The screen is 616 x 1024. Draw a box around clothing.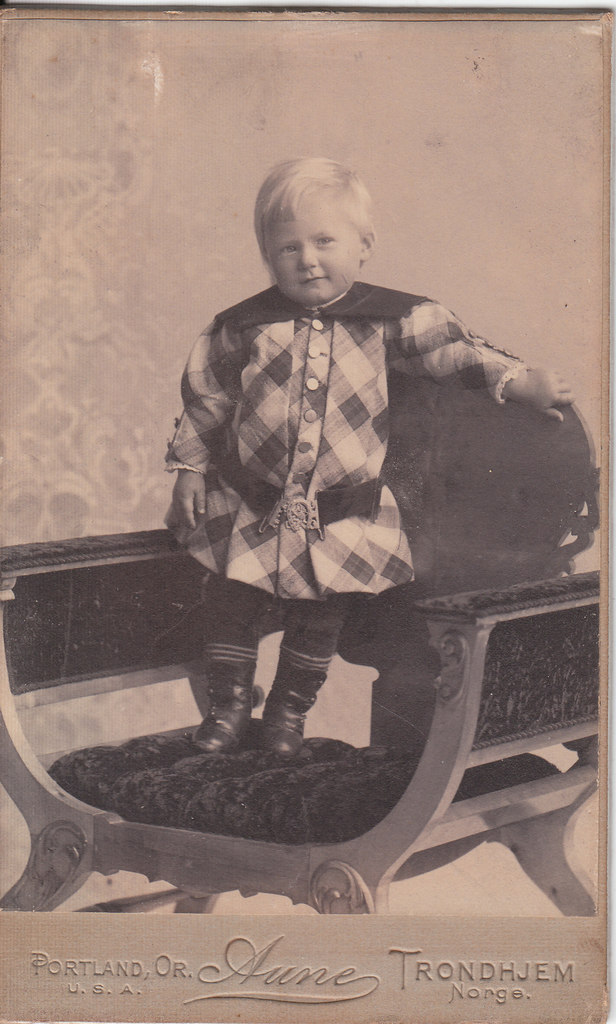
[left=160, top=284, right=519, bottom=599].
